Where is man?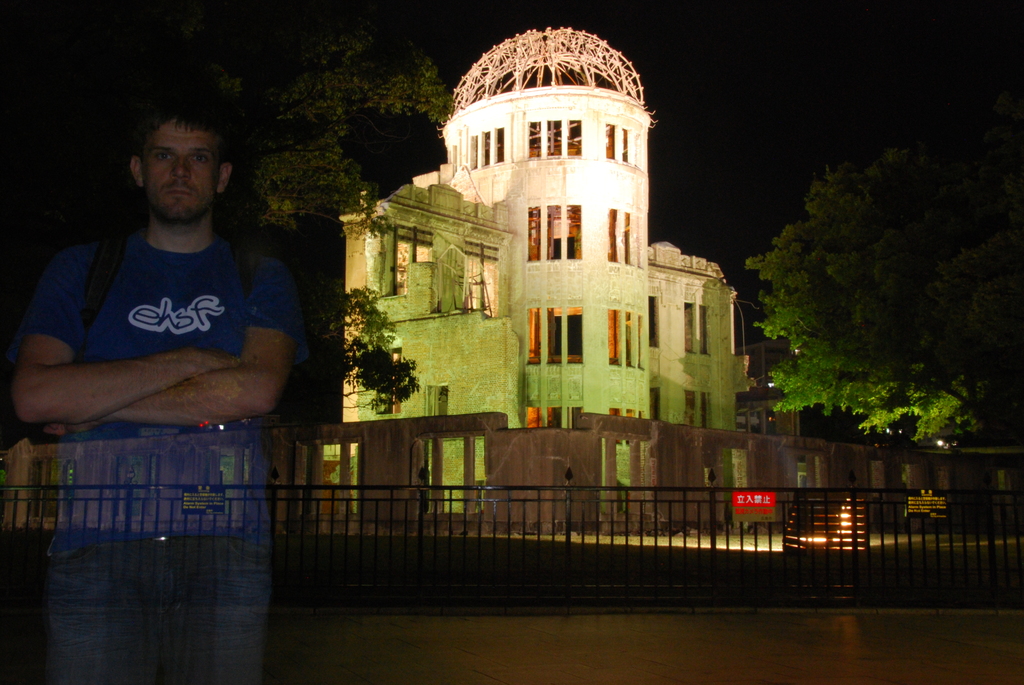
<bbox>13, 91, 319, 684</bbox>.
